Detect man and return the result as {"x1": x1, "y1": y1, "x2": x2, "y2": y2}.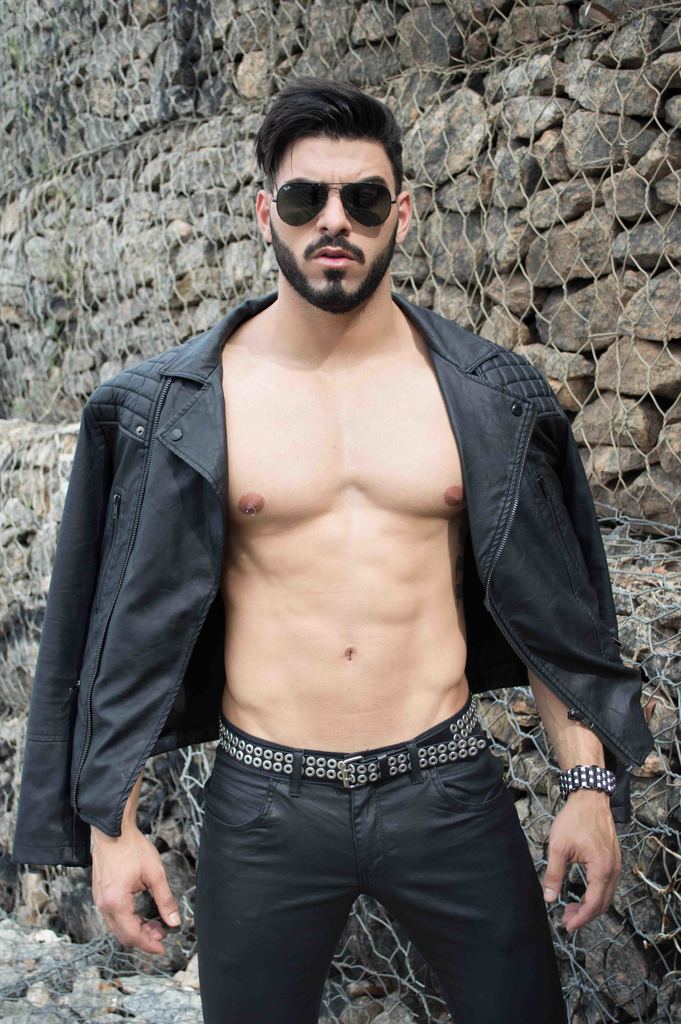
{"x1": 39, "y1": 68, "x2": 628, "y2": 1023}.
